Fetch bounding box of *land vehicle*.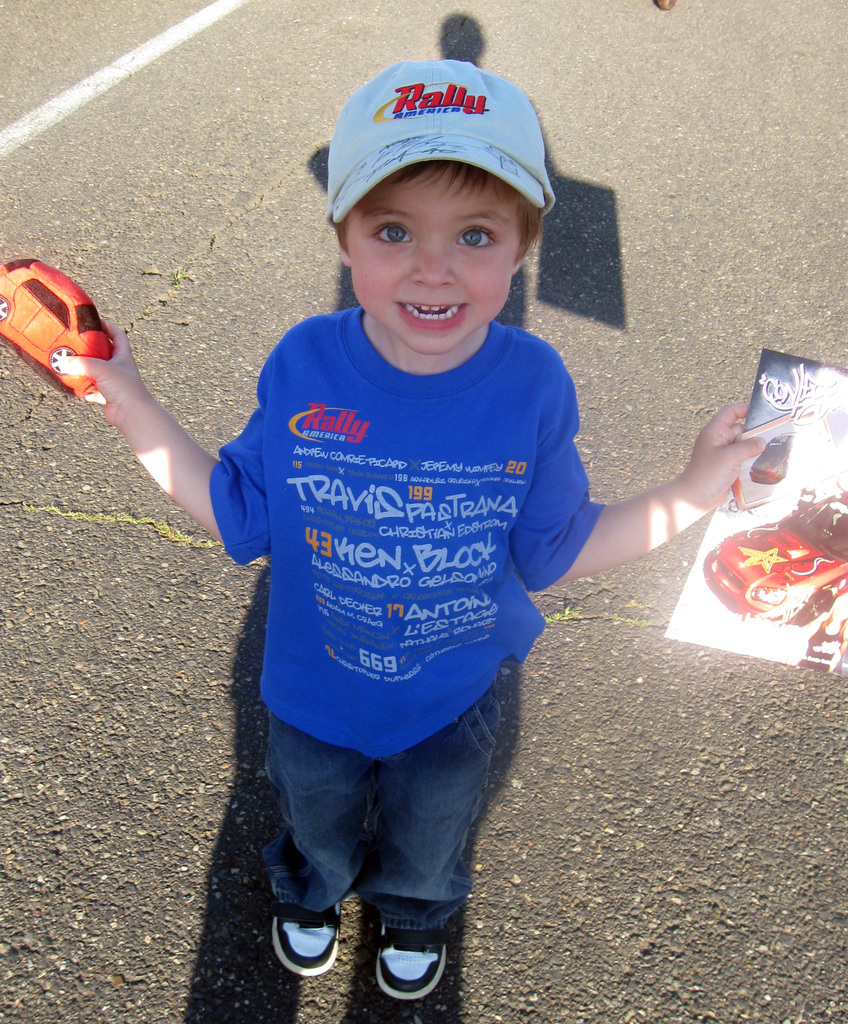
Bbox: select_region(706, 490, 847, 630).
